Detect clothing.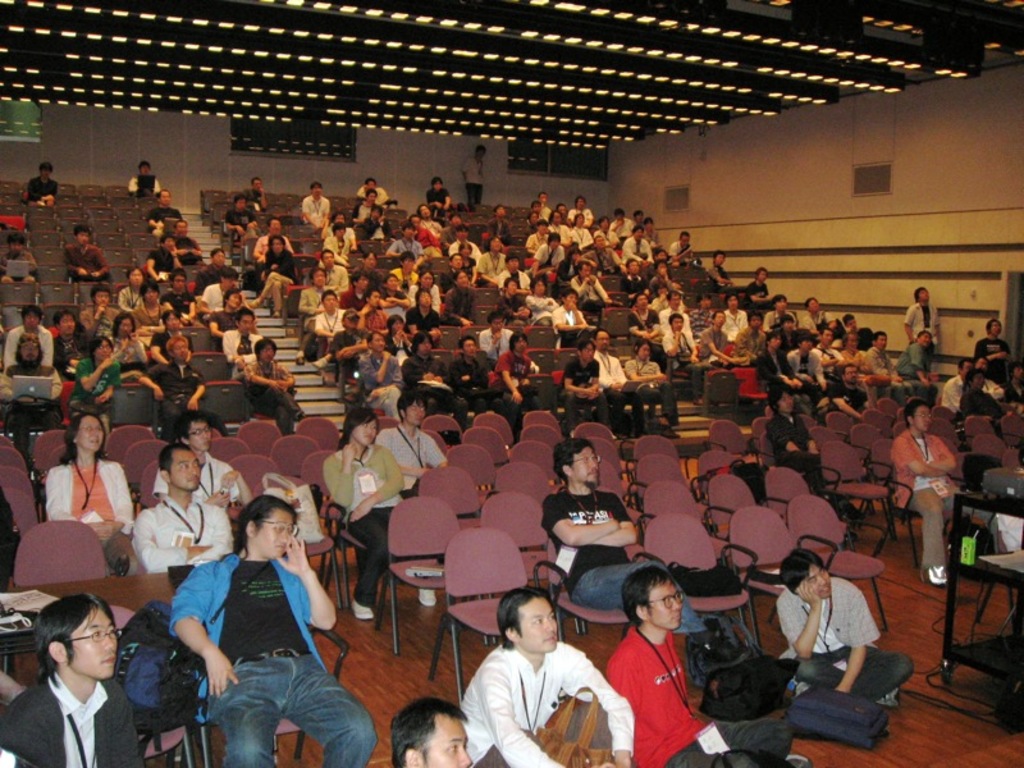
Detected at Rect(452, 152, 485, 205).
